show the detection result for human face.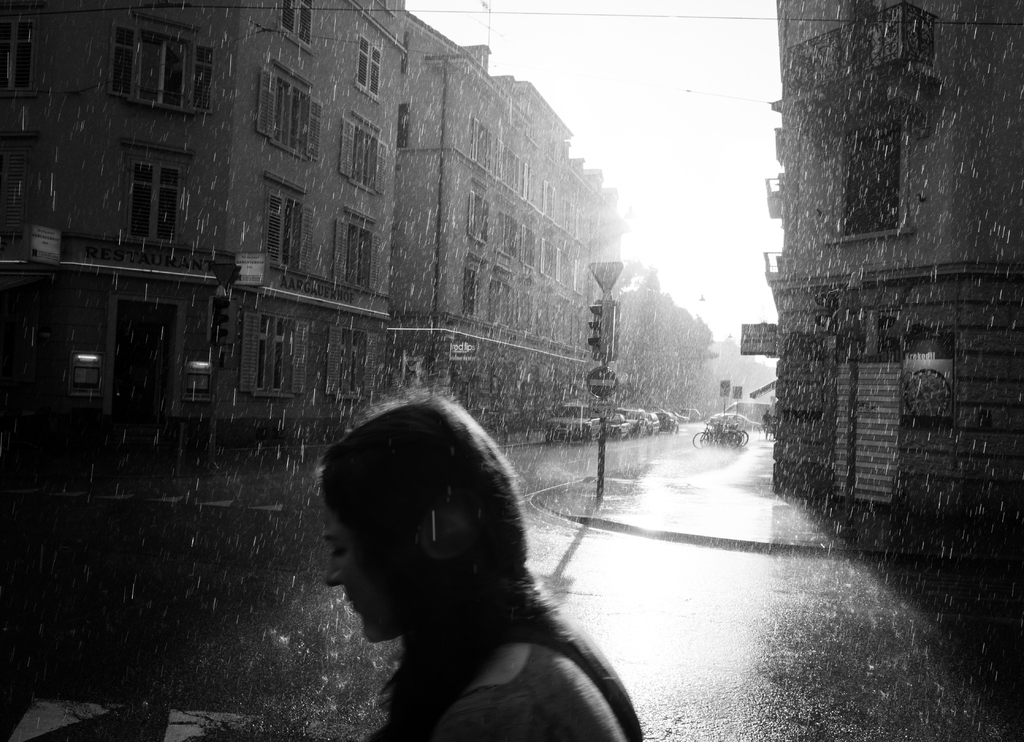
<region>319, 490, 410, 645</region>.
